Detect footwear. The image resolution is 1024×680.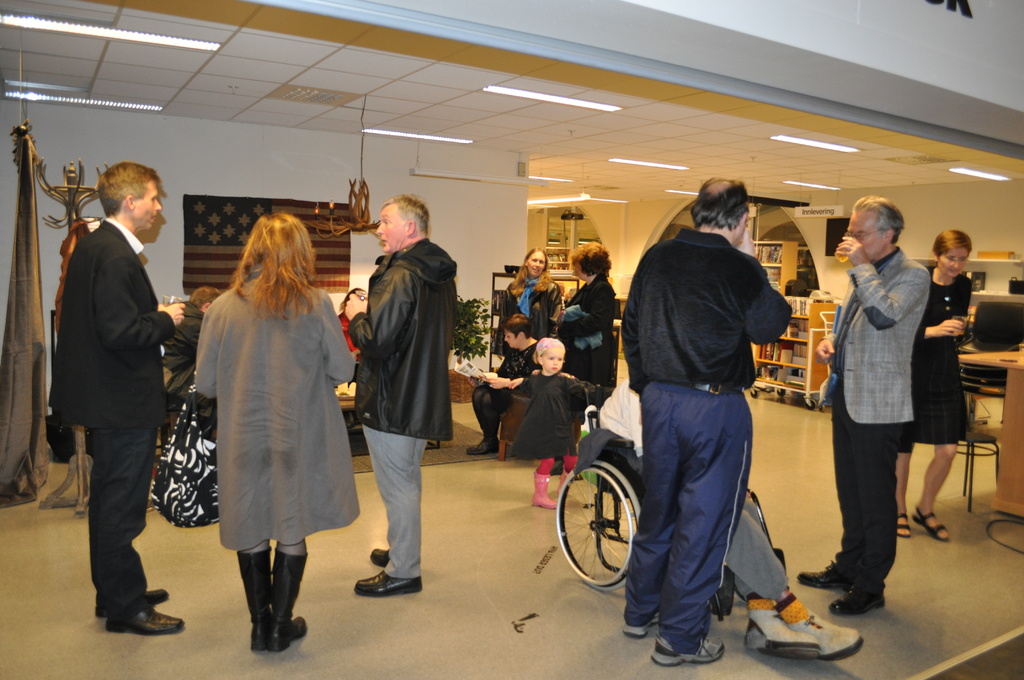
105 608 191 636.
